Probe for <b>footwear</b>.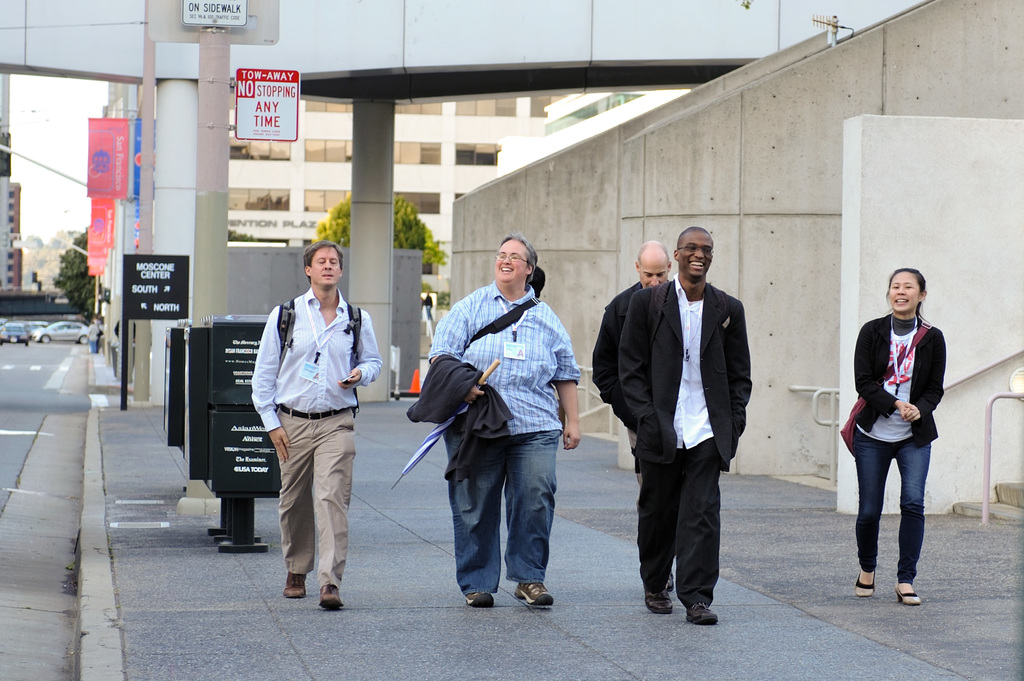
Probe result: (x1=515, y1=575, x2=559, y2=607).
